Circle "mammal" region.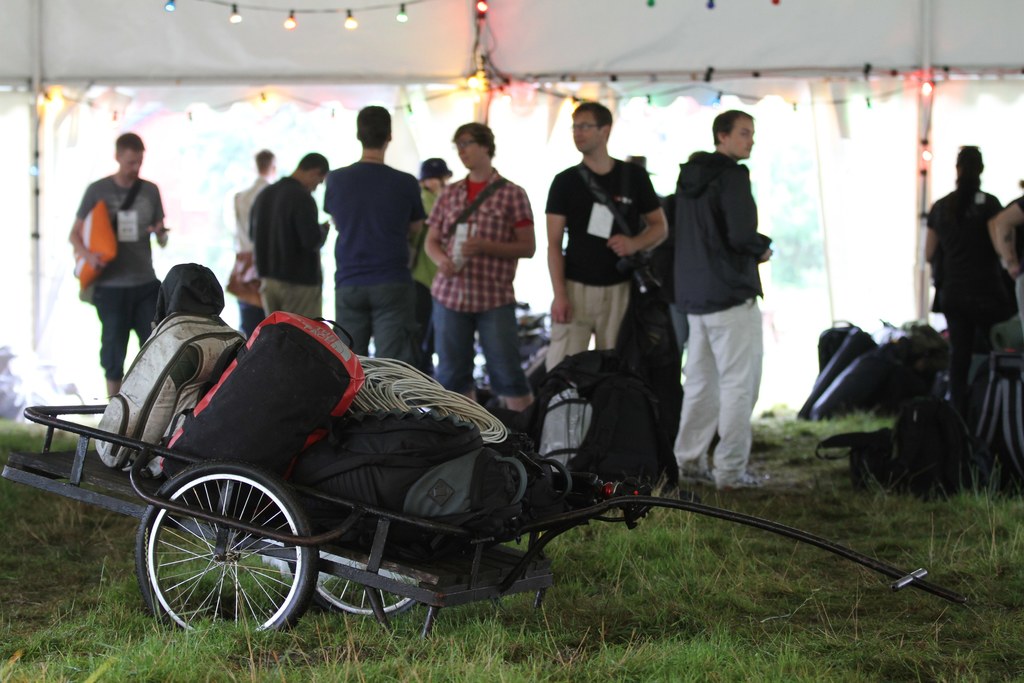
Region: bbox=(248, 150, 333, 311).
